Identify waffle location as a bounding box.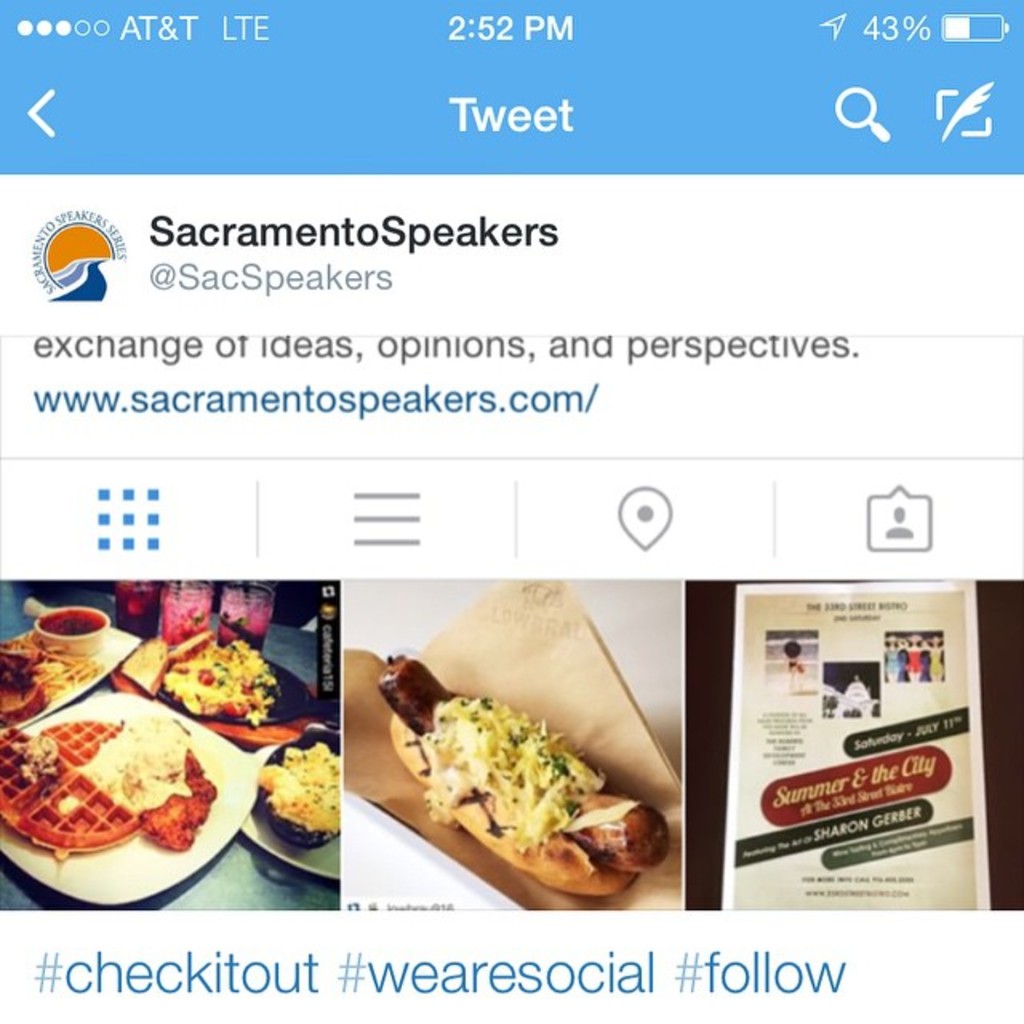
x1=0 y1=717 x2=146 y2=862.
